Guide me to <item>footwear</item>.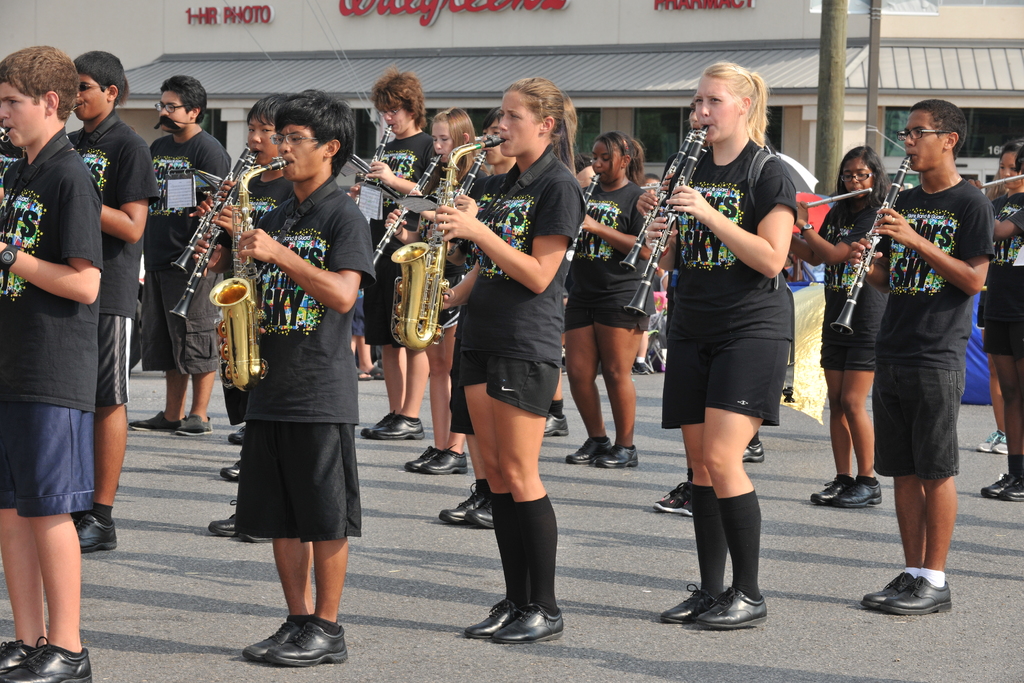
Guidance: box=[860, 571, 918, 609].
